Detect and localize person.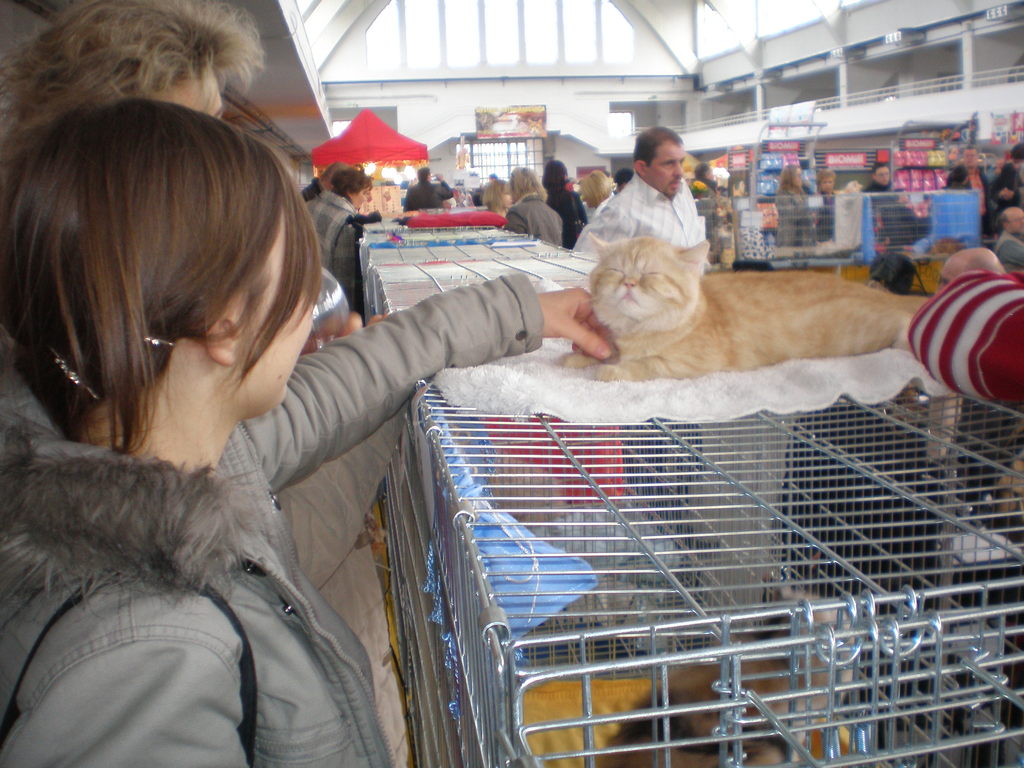
Localized at rect(992, 208, 1023, 271).
